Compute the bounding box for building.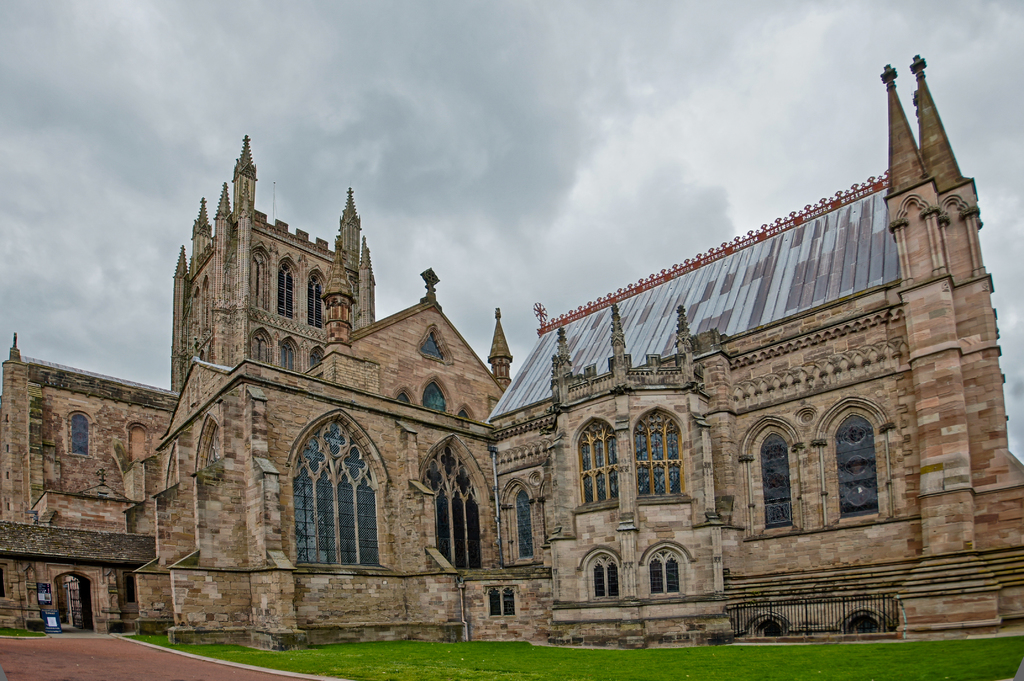
rect(0, 51, 1023, 651).
